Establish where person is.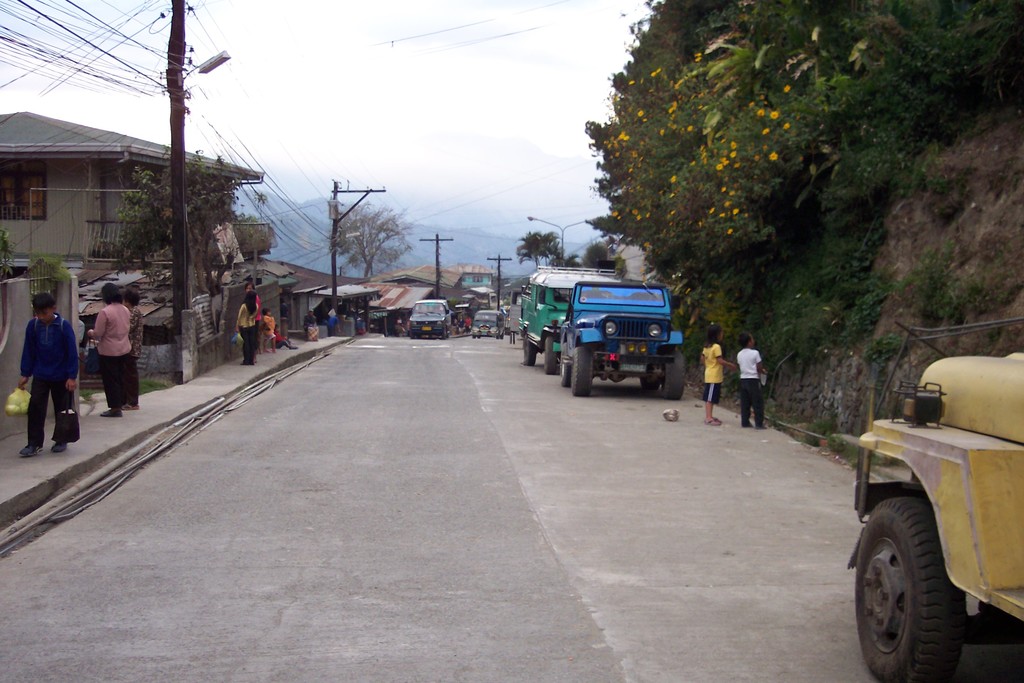
Established at (left=273, top=322, right=299, bottom=347).
